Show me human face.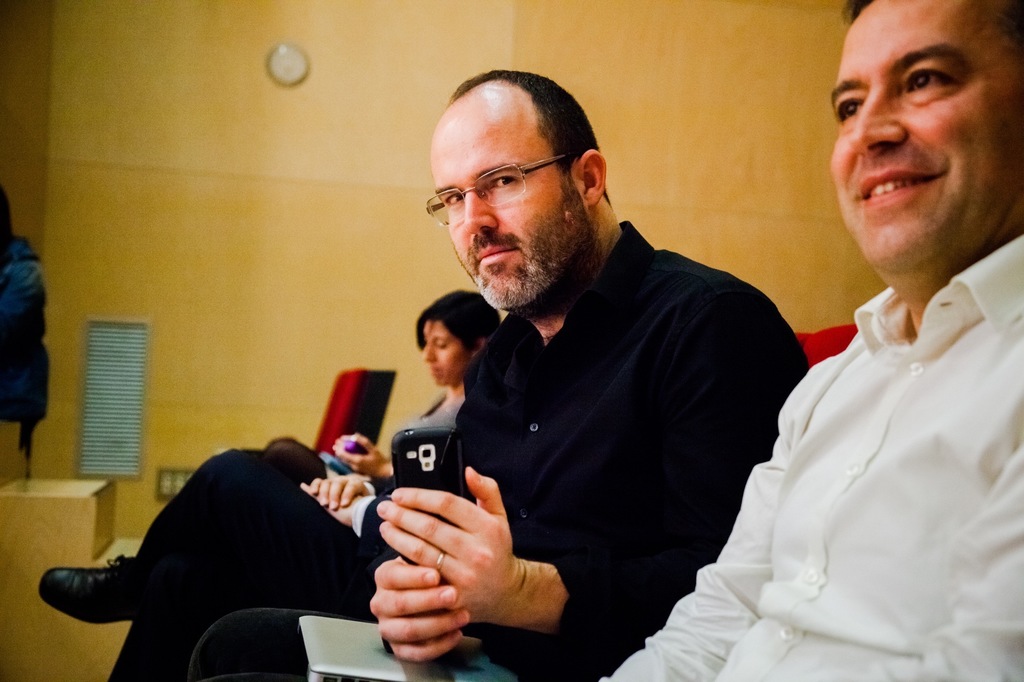
human face is here: {"left": 828, "top": 0, "right": 1023, "bottom": 266}.
